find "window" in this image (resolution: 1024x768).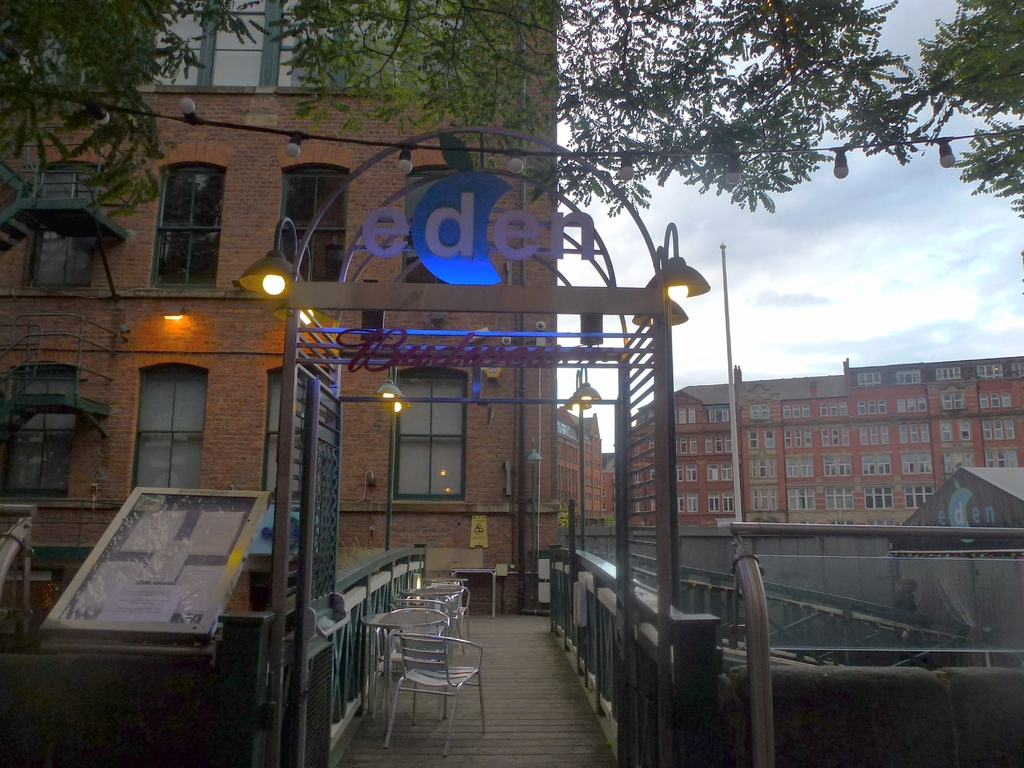
bbox(821, 426, 829, 449).
